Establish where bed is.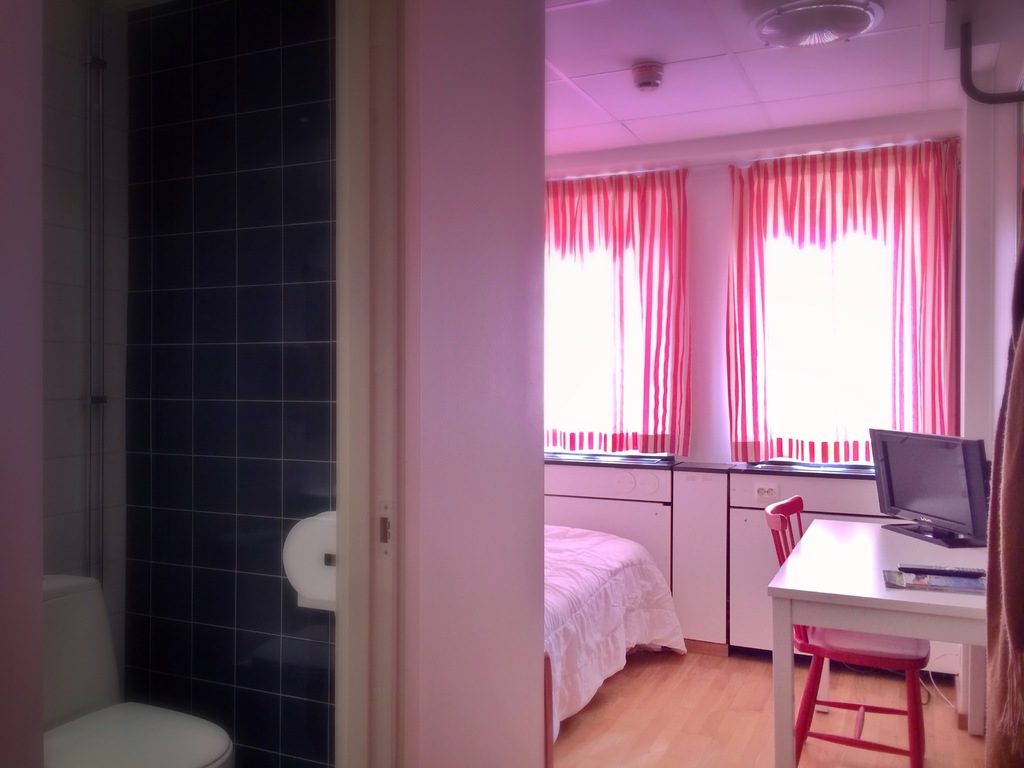
Established at BBox(525, 482, 714, 719).
